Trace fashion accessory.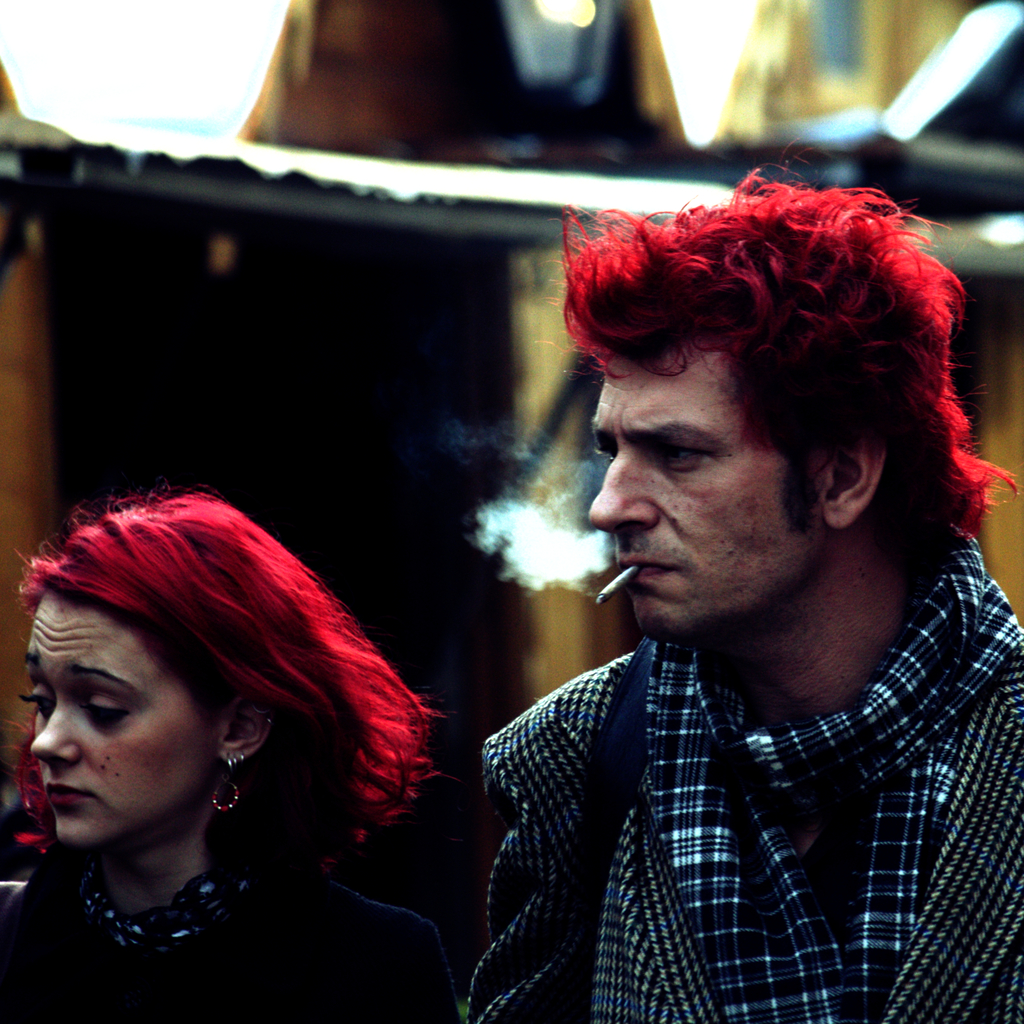
Traced to [86, 870, 246, 948].
